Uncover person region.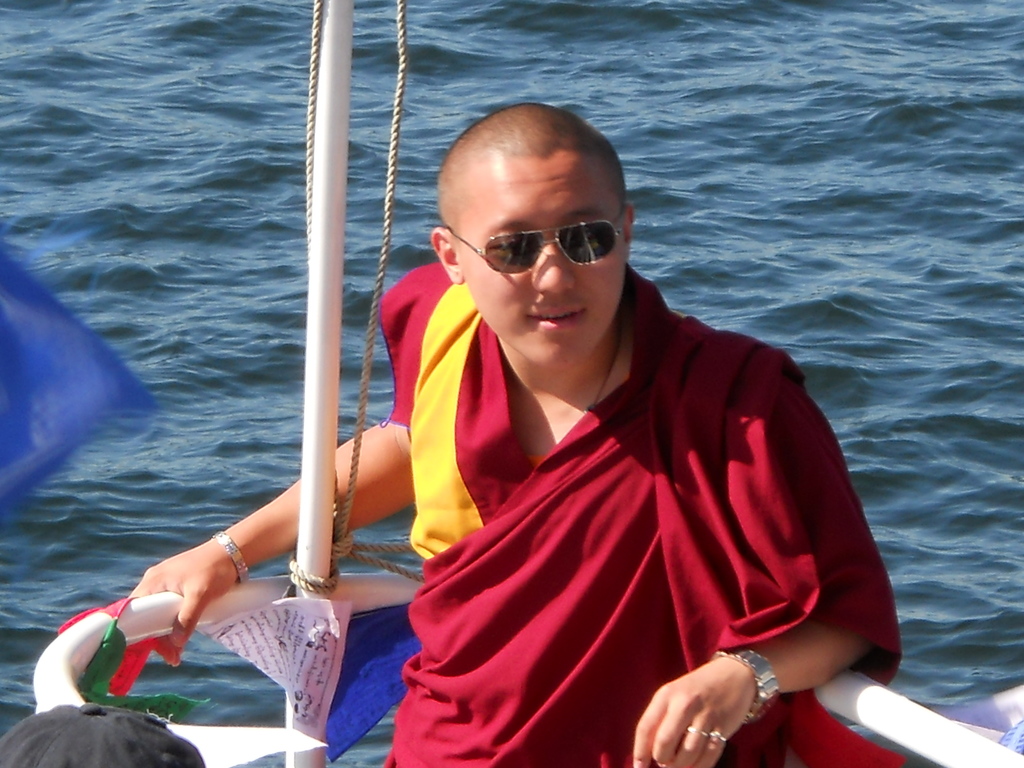
Uncovered: crop(122, 102, 899, 767).
